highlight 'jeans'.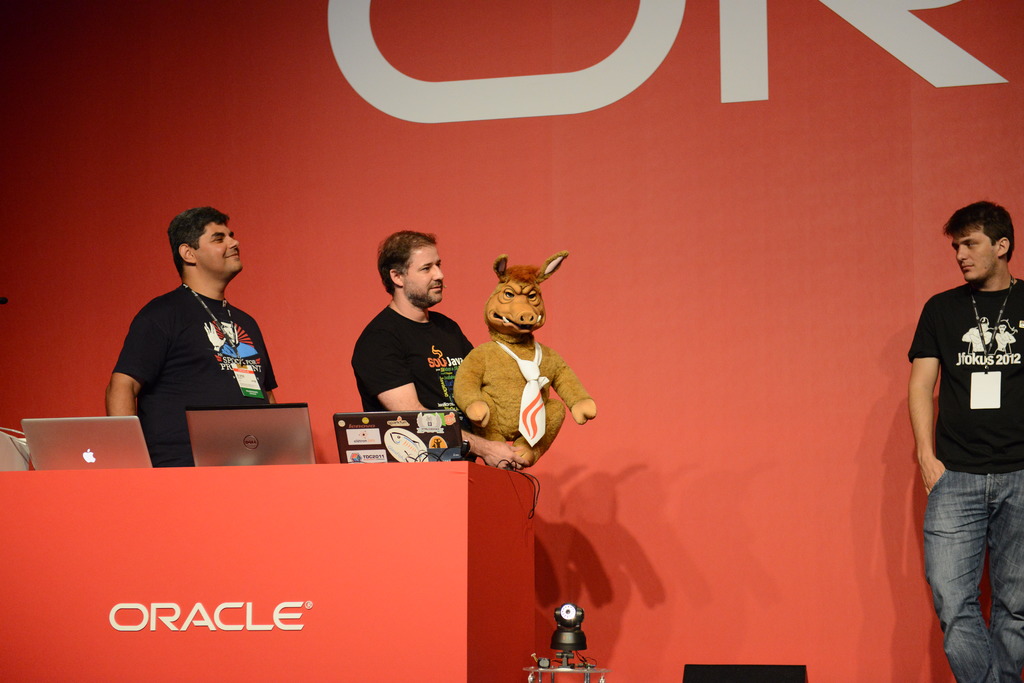
Highlighted region: crop(919, 449, 1019, 679).
